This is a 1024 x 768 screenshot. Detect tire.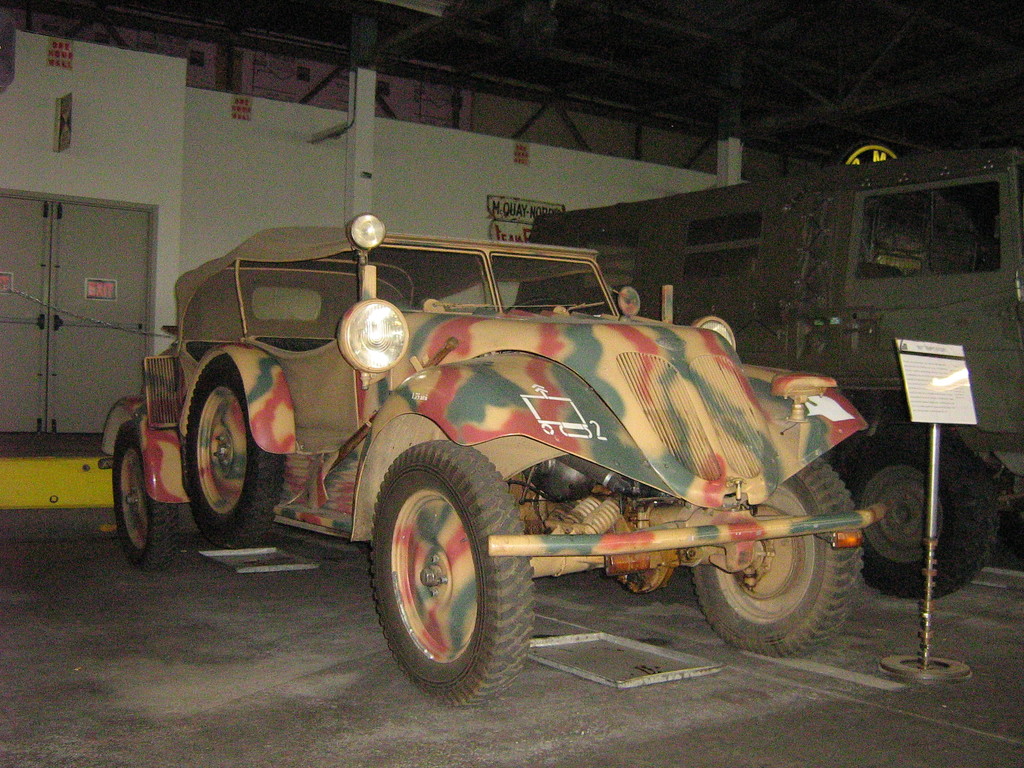
rect(178, 347, 284, 545).
